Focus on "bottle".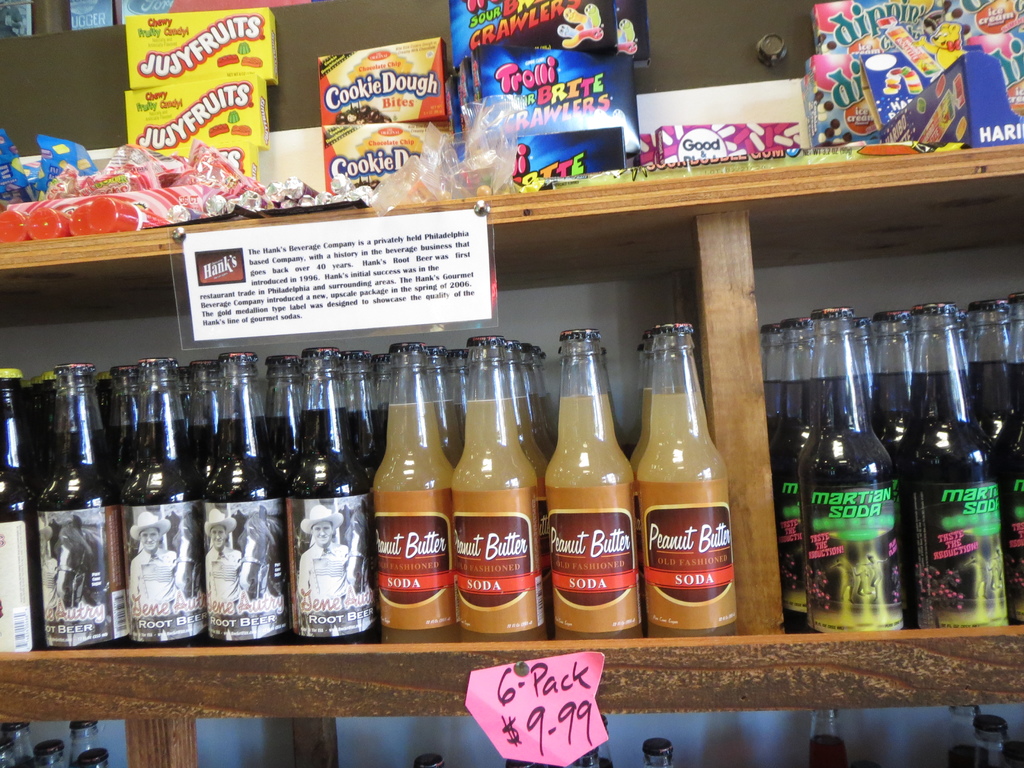
Focused at Rect(542, 328, 643, 653).
